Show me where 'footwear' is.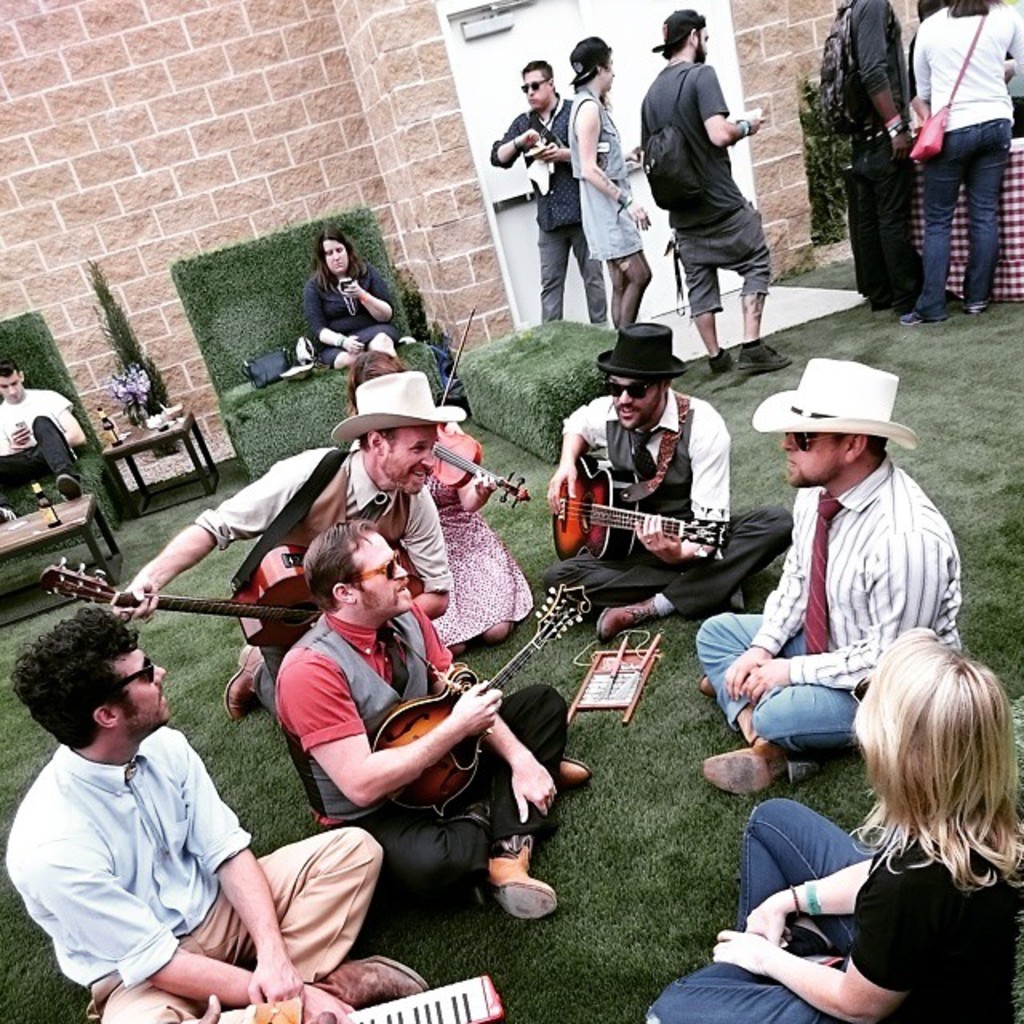
'footwear' is at x1=51, y1=474, x2=91, y2=504.
